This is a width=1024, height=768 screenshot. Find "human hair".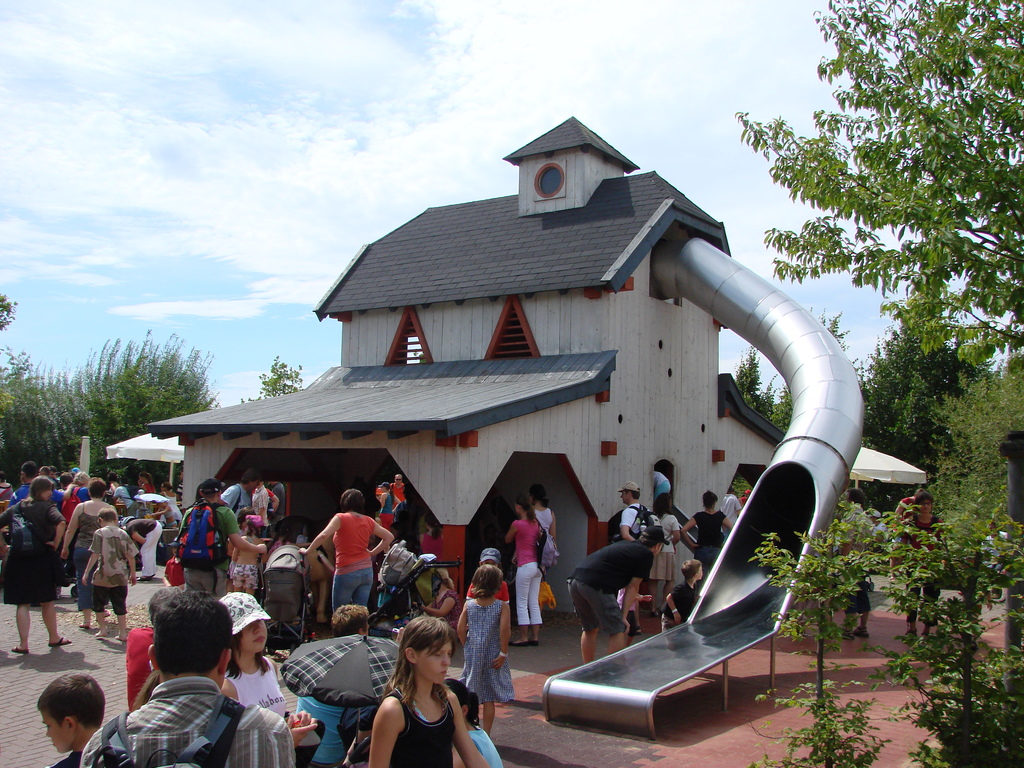
Bounding box: box=[386, 611, 454, 708].
